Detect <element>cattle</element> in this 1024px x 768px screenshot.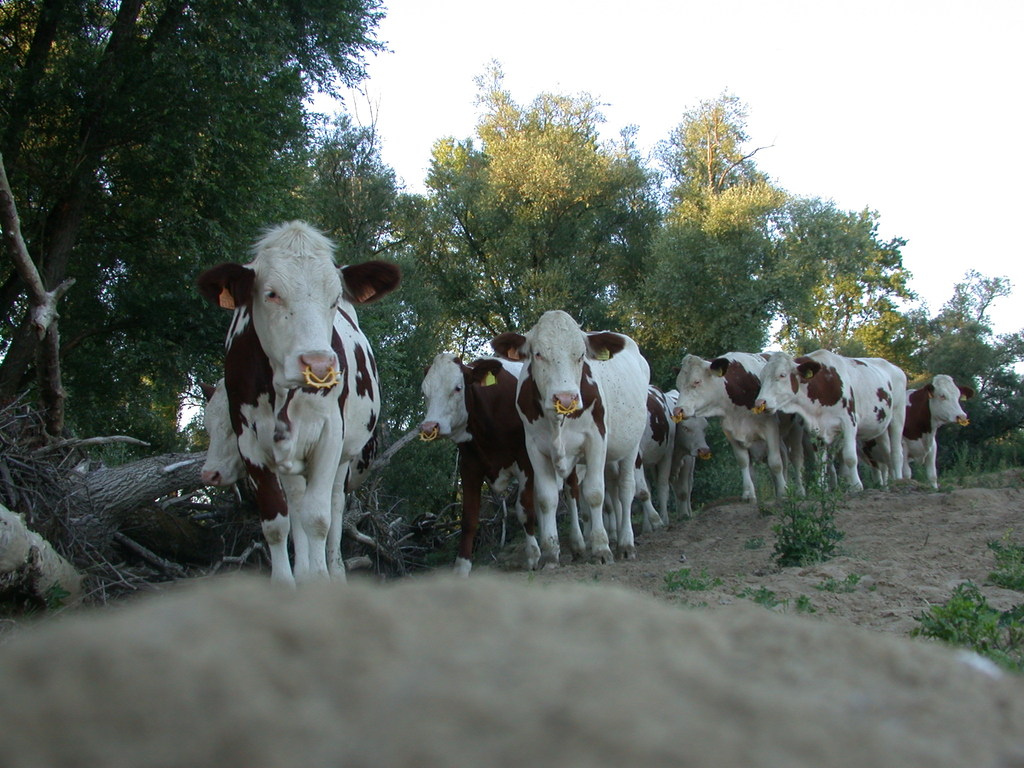
Detection: detection(753, 346, 907, 495).
